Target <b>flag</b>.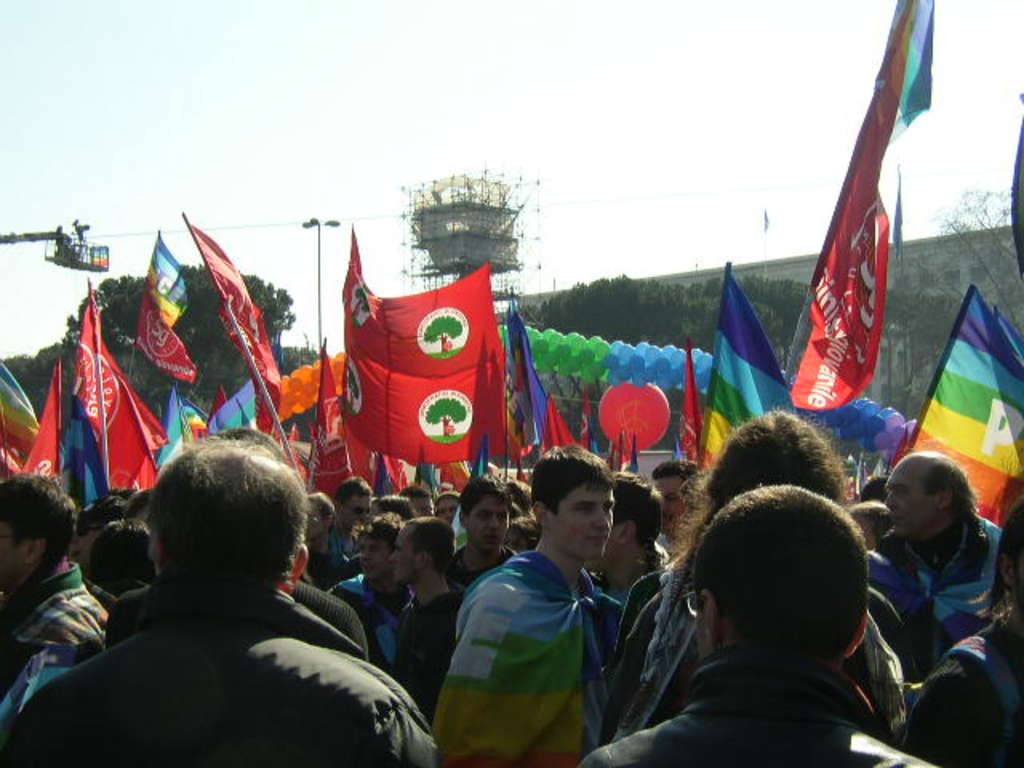
Target region: bbox=(496, 288, 547, 478).
